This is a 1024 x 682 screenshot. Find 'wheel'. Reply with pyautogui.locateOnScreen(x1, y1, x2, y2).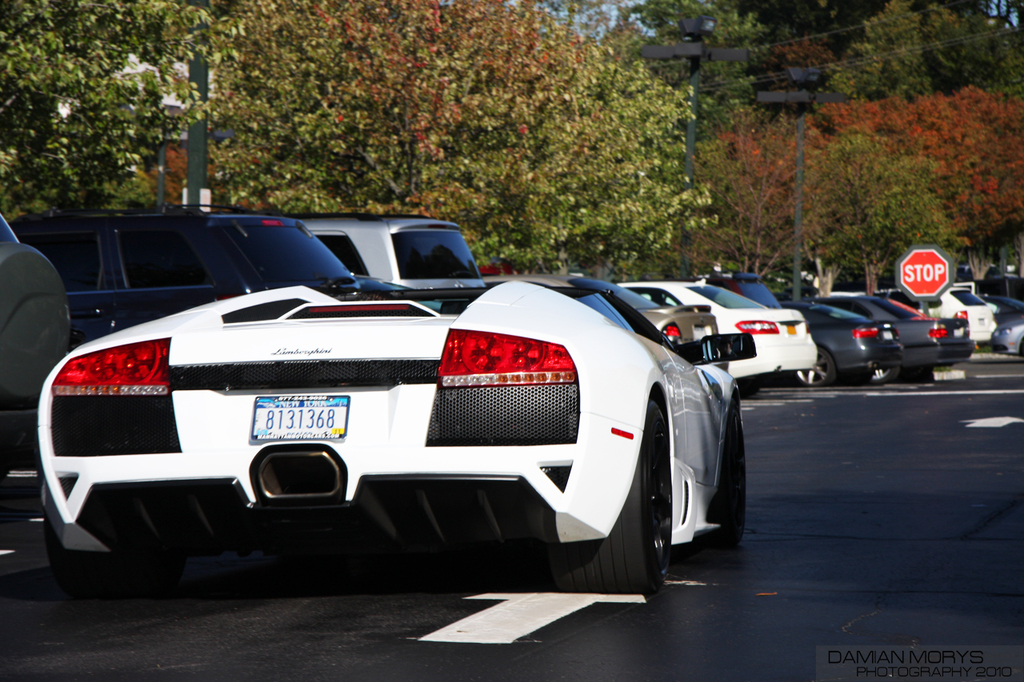
pyautogui.locateOnScreen(790, 344, 835, 389).
